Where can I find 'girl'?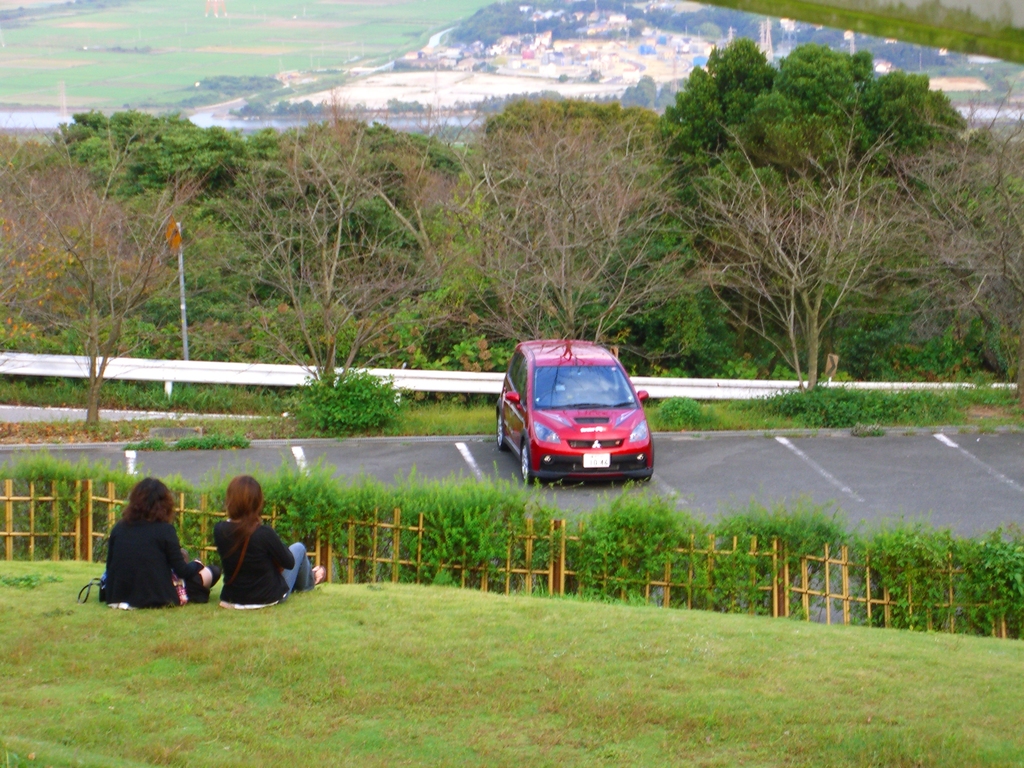
You can find it at <bbox>205, 478, 332, 596</bbox>.
